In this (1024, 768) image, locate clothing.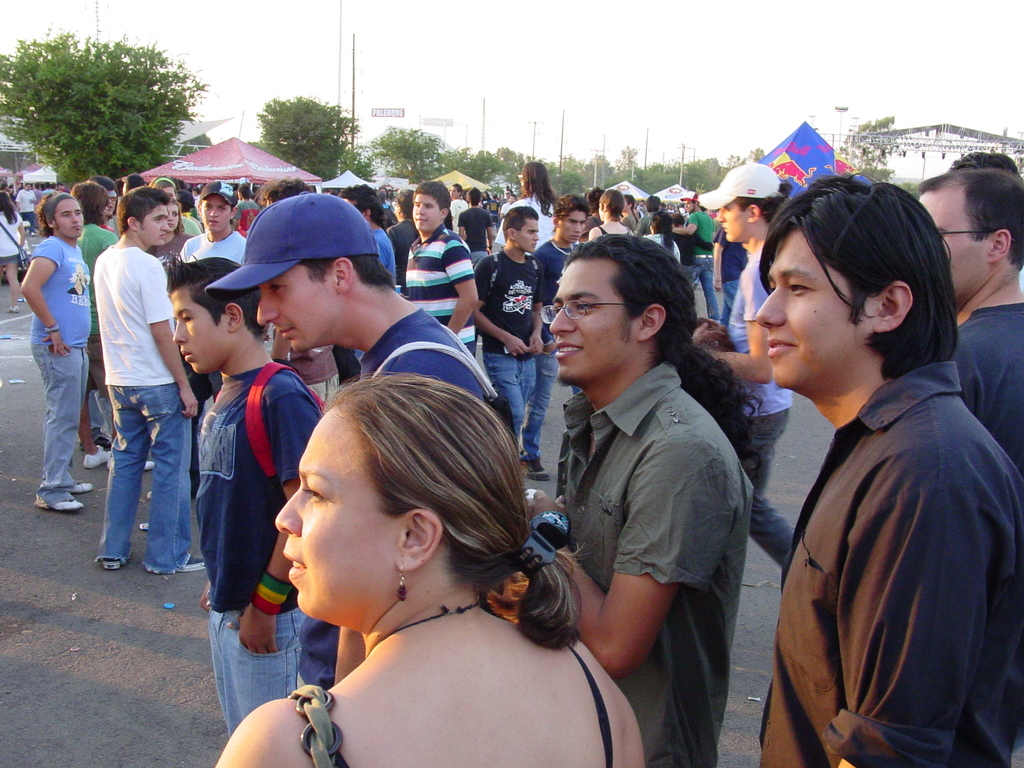
Bounding box: 495, 195, 556, 250.
